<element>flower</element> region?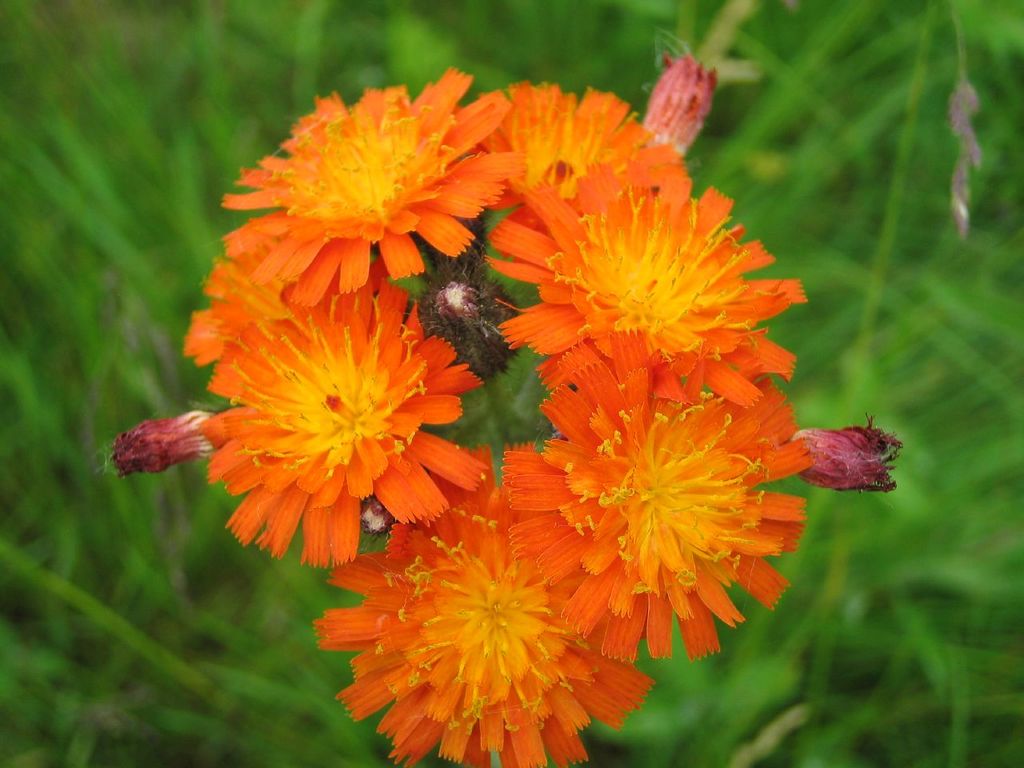
bbox(315, 460, 651, 767)
